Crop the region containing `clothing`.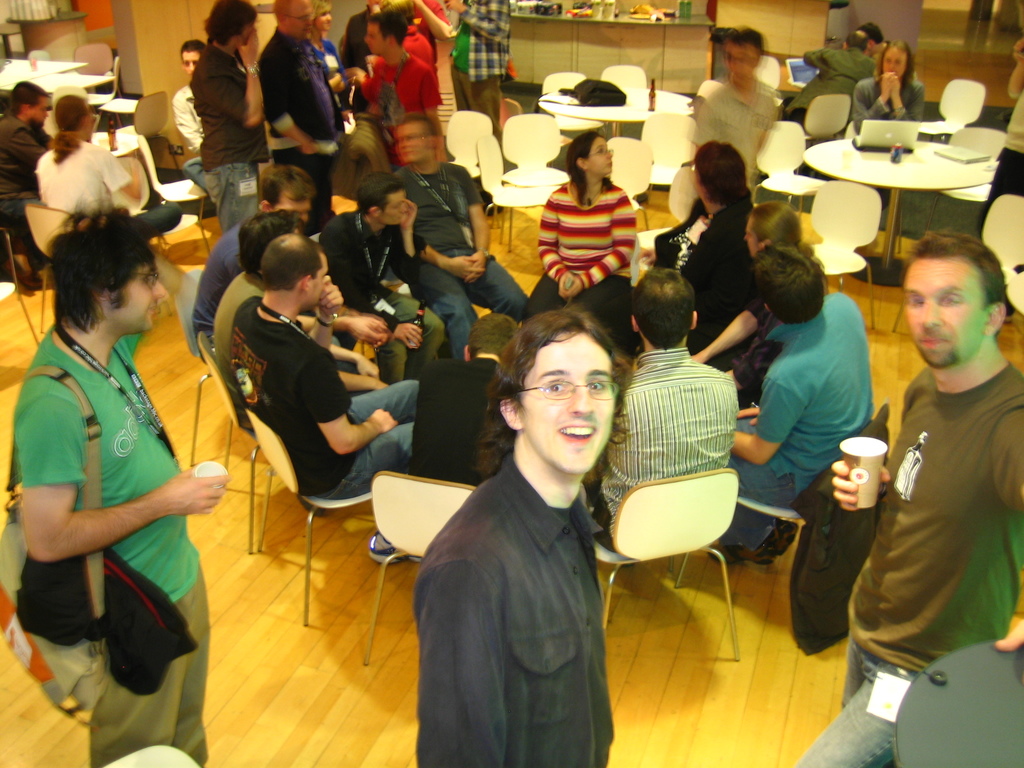
Crop region: box=[412, 449, 602, 767].
